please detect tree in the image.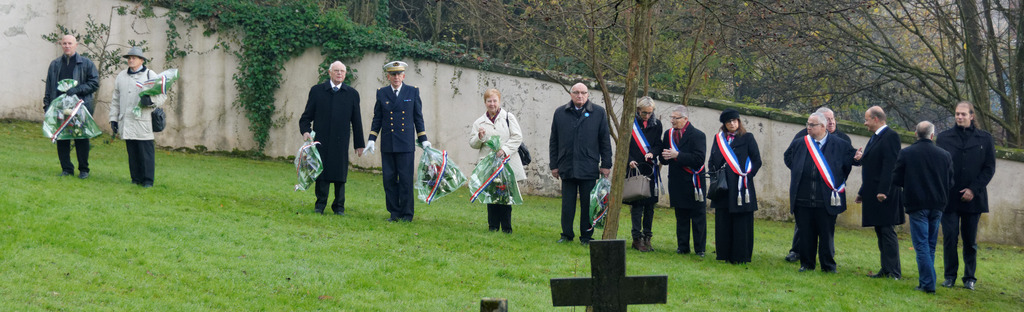
locate(412, 0, 867, 311).
